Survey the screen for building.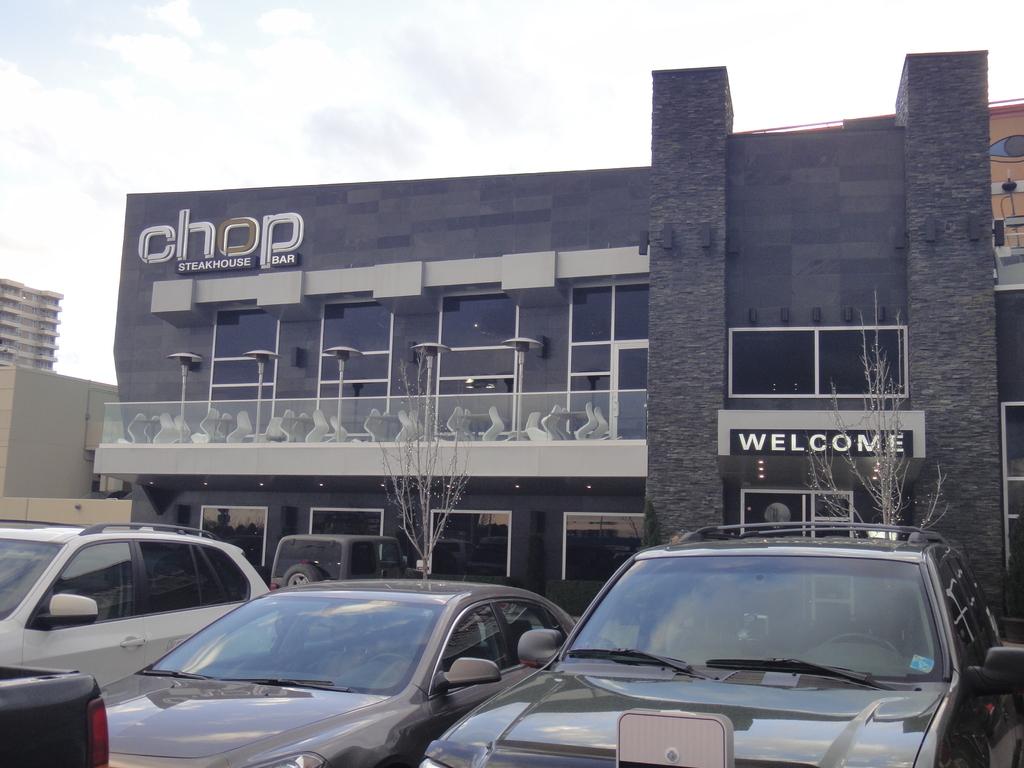
Survey found: box(0, 46, 1023, 672).
